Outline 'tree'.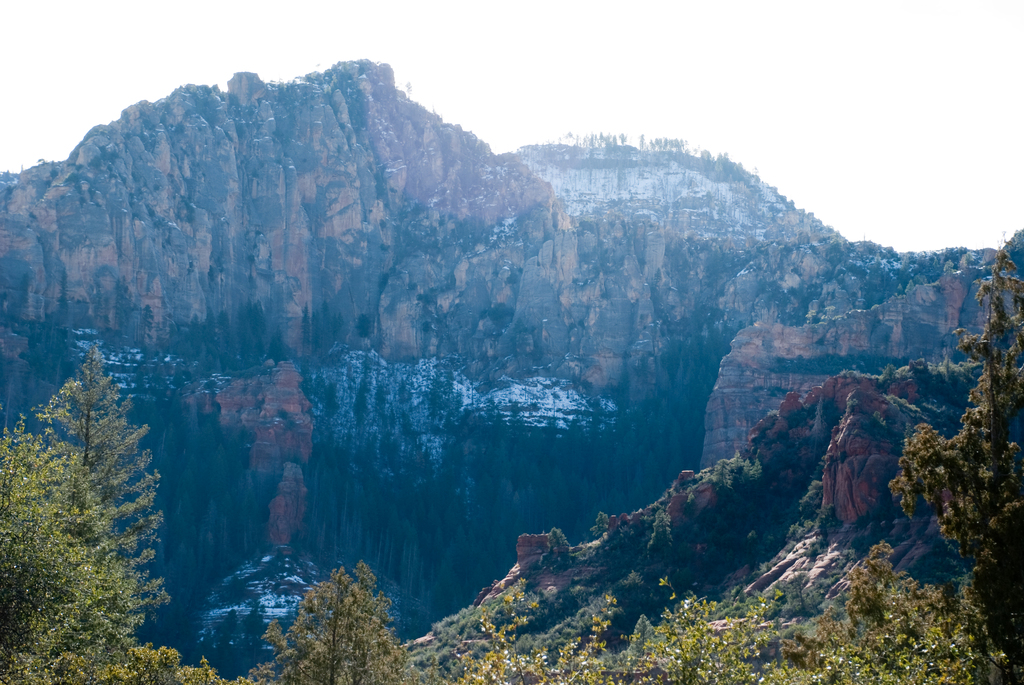
Outline: bbox(0, 421, 127, 684).
